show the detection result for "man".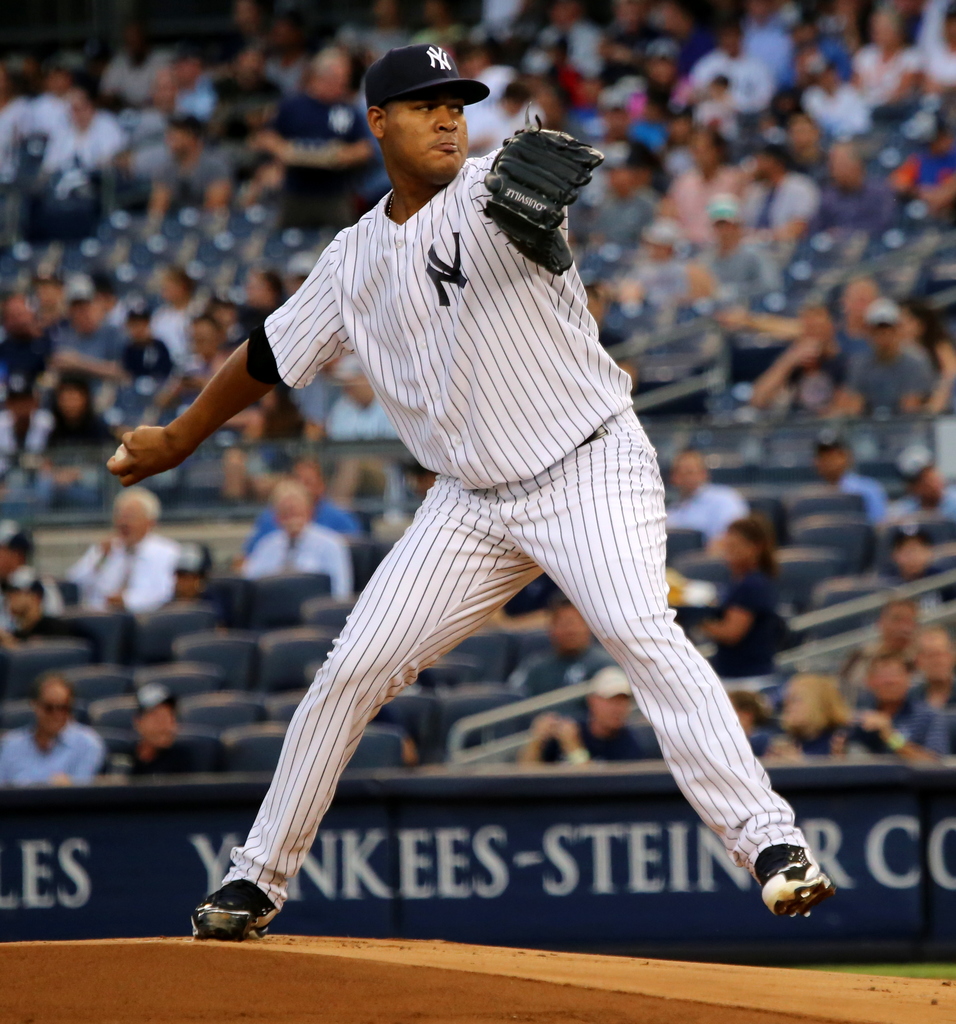
l=97, t=681, r=204, b=770.
